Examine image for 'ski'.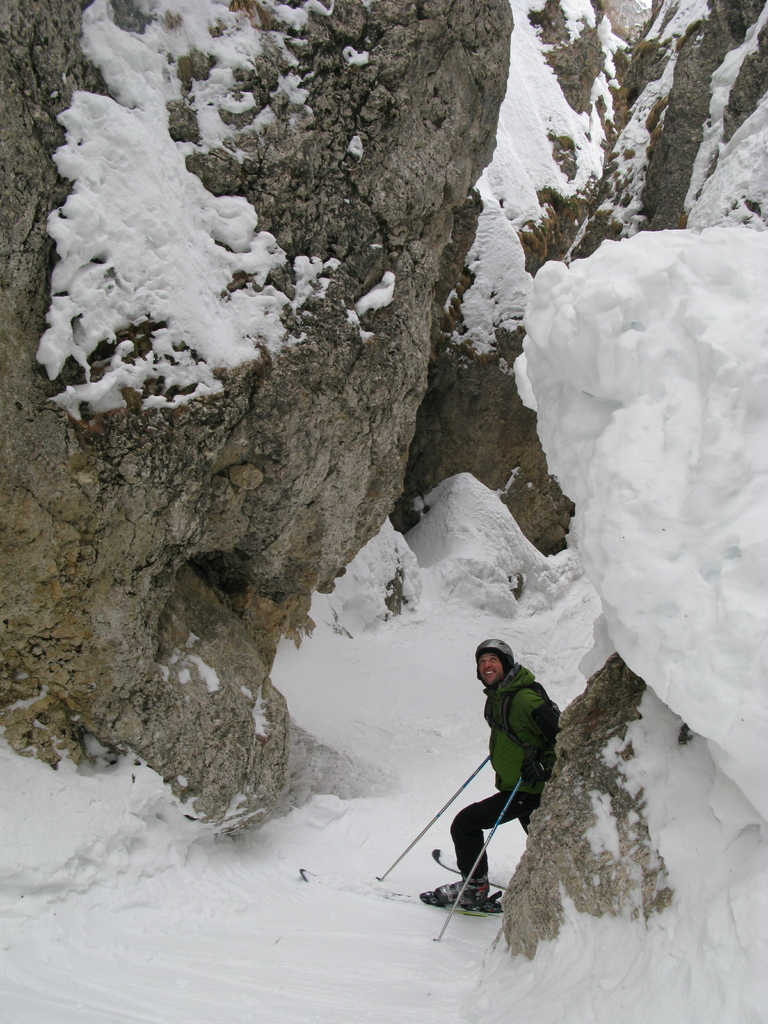
Examination result: rect(429, 845, 513, 895).
